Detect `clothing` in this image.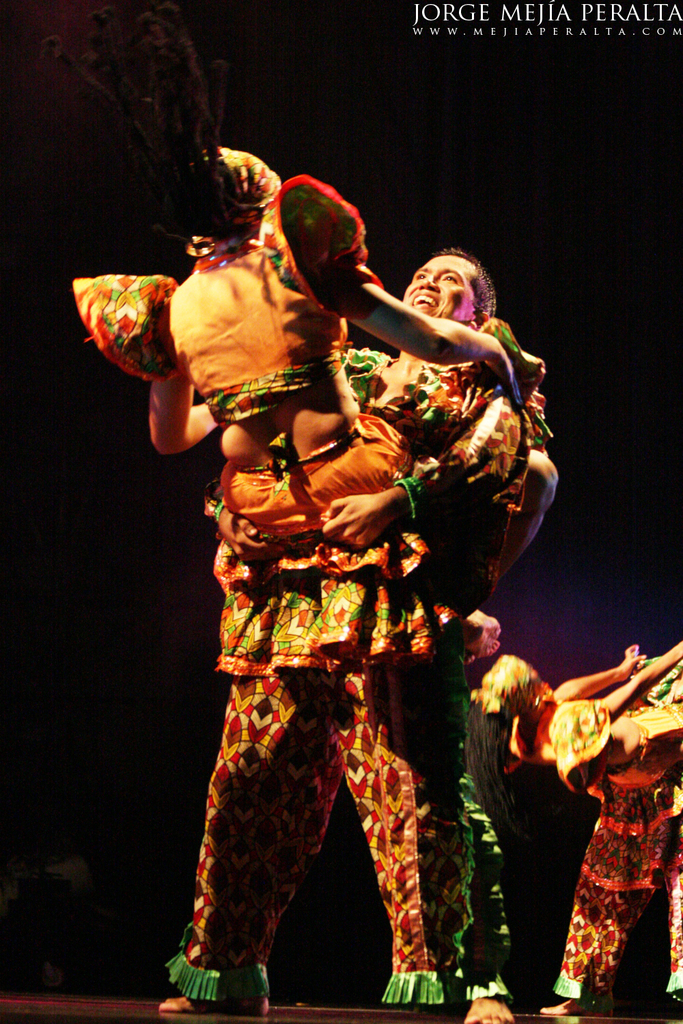
Detection: rect(60, 177, 436, 594).
